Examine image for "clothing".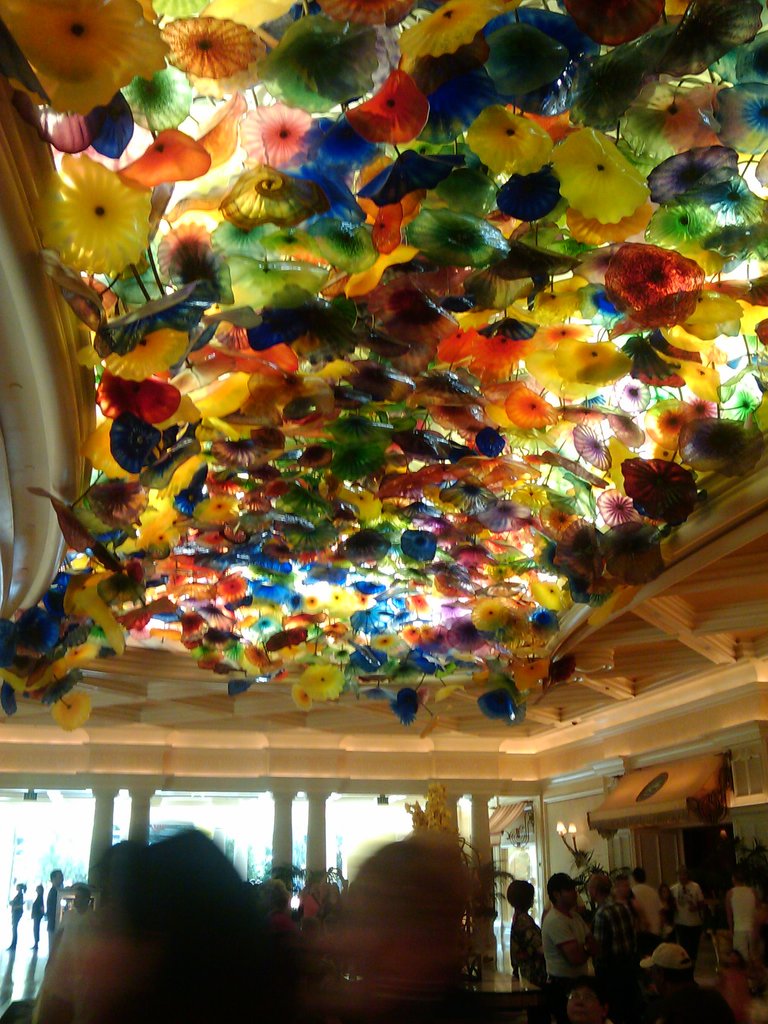
Examination result: <box>547,895,593,984</box>.
